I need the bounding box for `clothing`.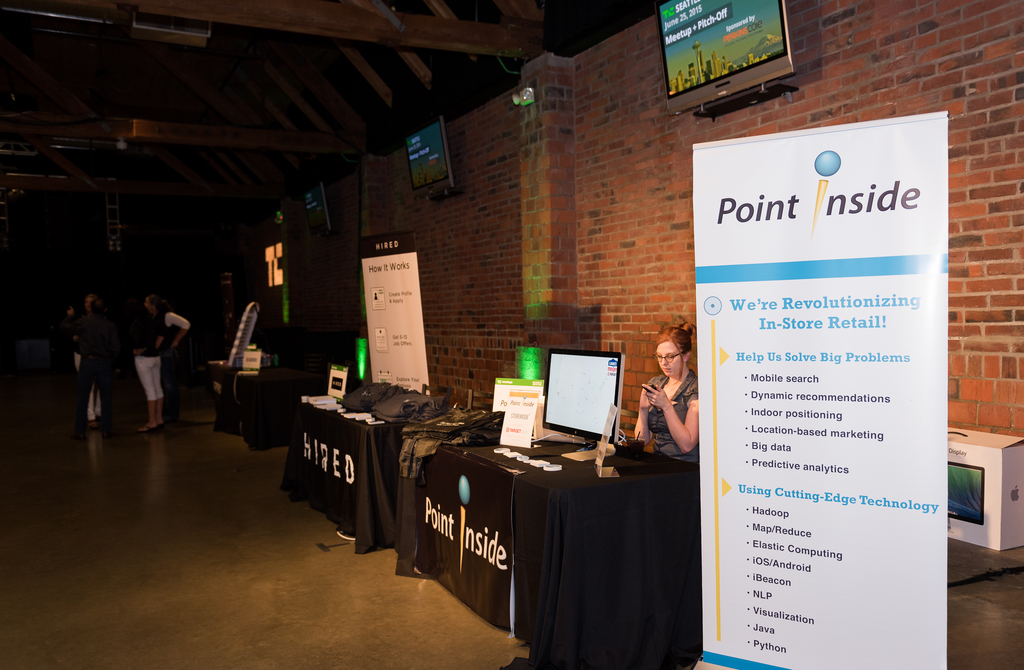
Here it is: 645 341 711 486.
